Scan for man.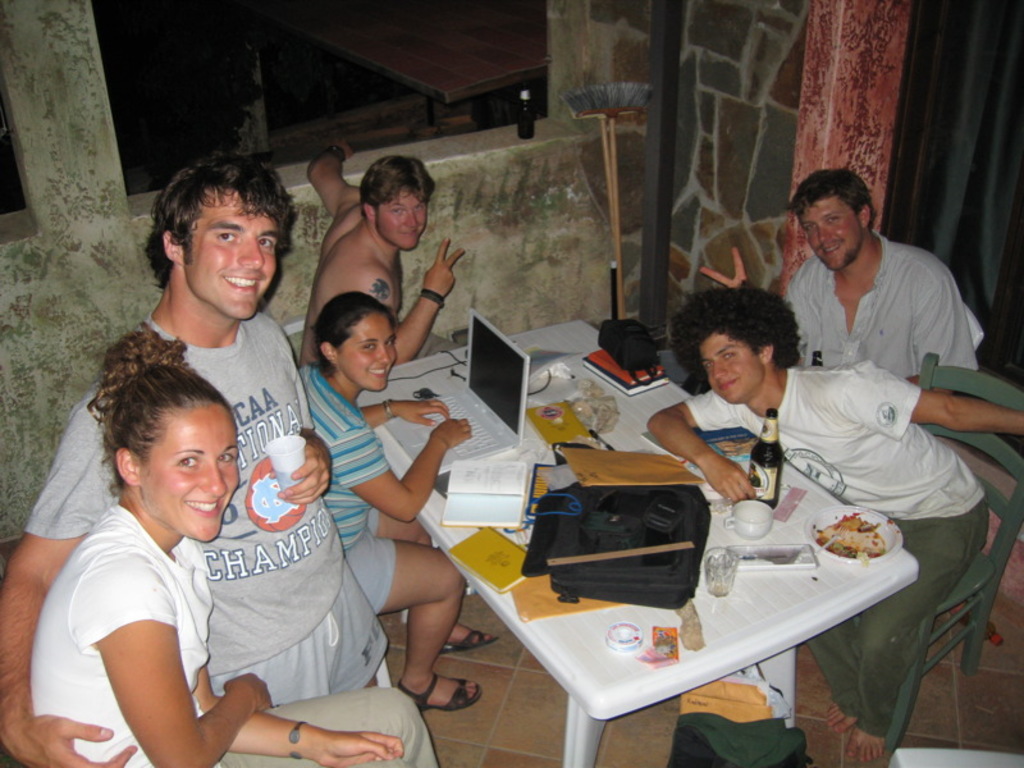
Scan result: bbox(645, 289, 1023, 767).
